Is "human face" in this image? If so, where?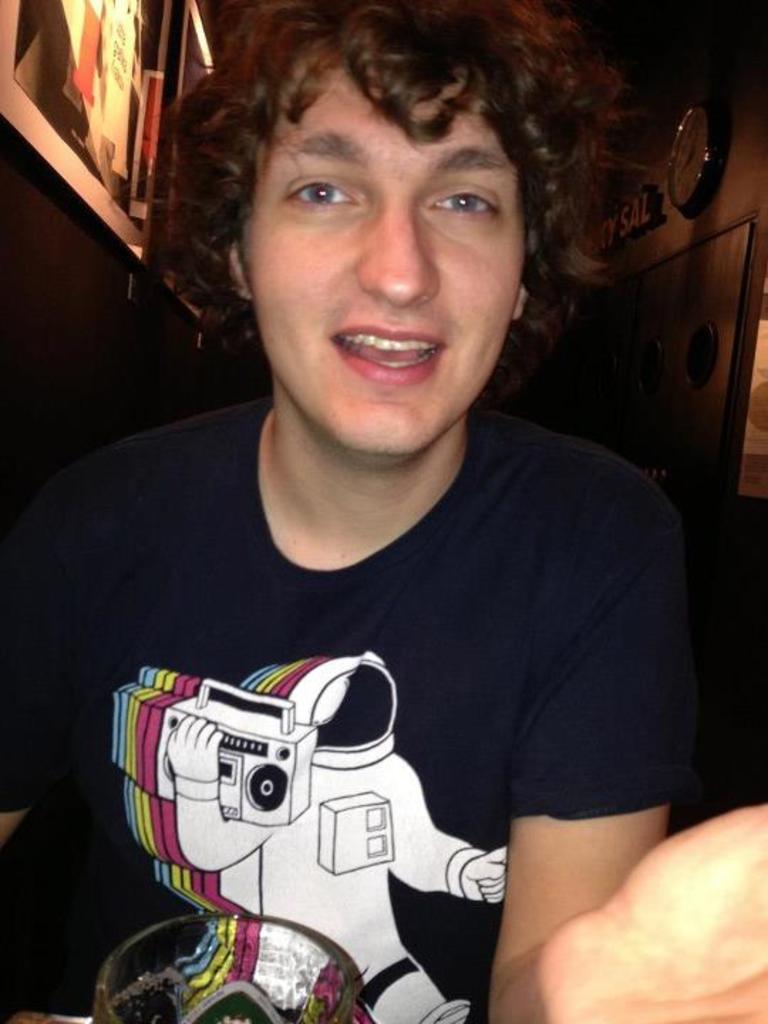
Yes, at x1=239, y1=41, x2=529, y2=452.
